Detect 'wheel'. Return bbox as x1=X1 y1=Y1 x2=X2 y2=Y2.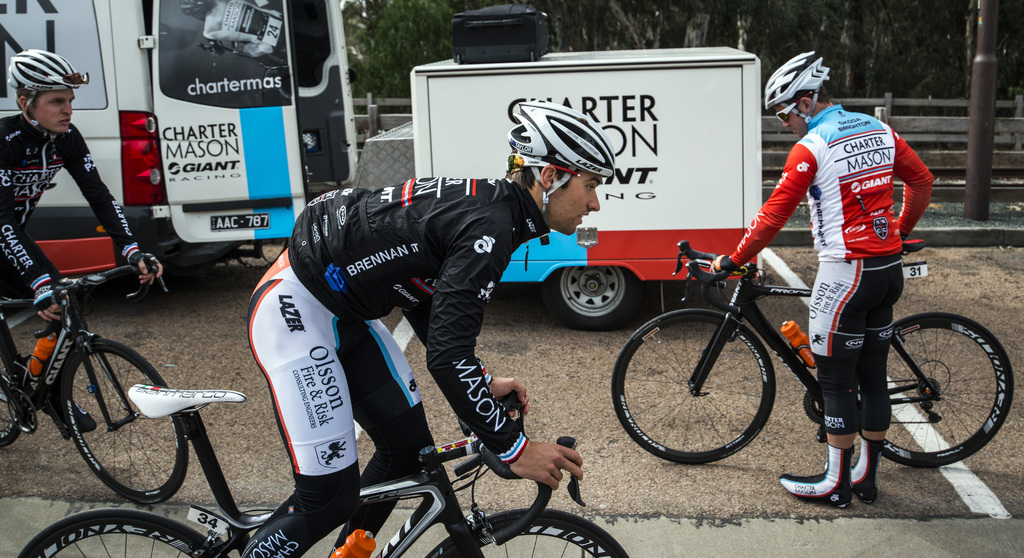
x1=425 y1=508 x2=628 y2=557.
